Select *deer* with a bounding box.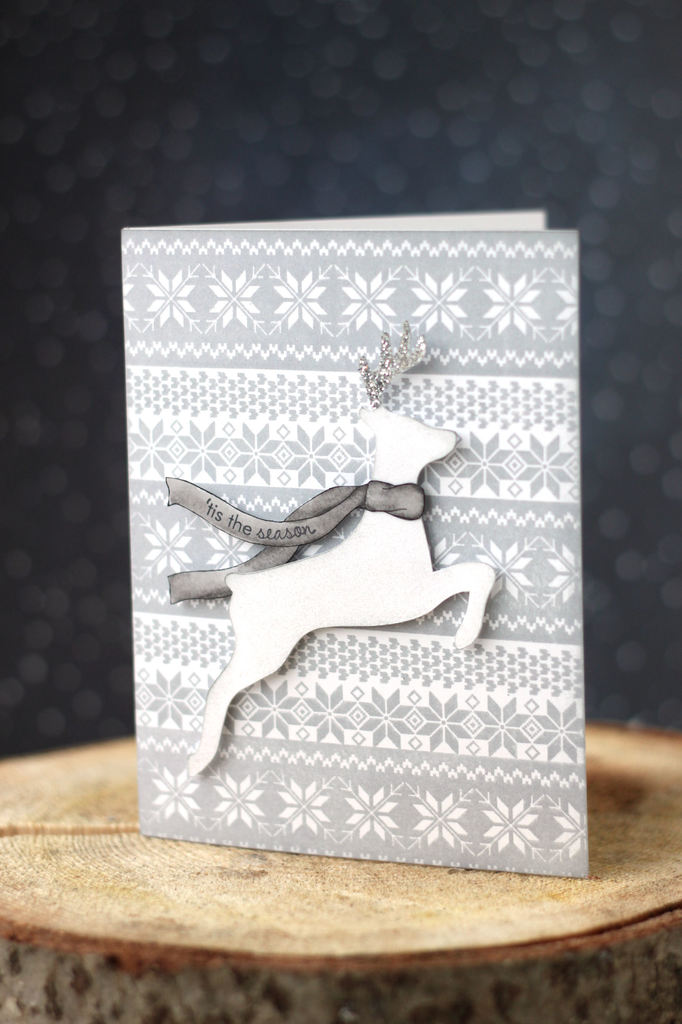
[193,325,498,781].
